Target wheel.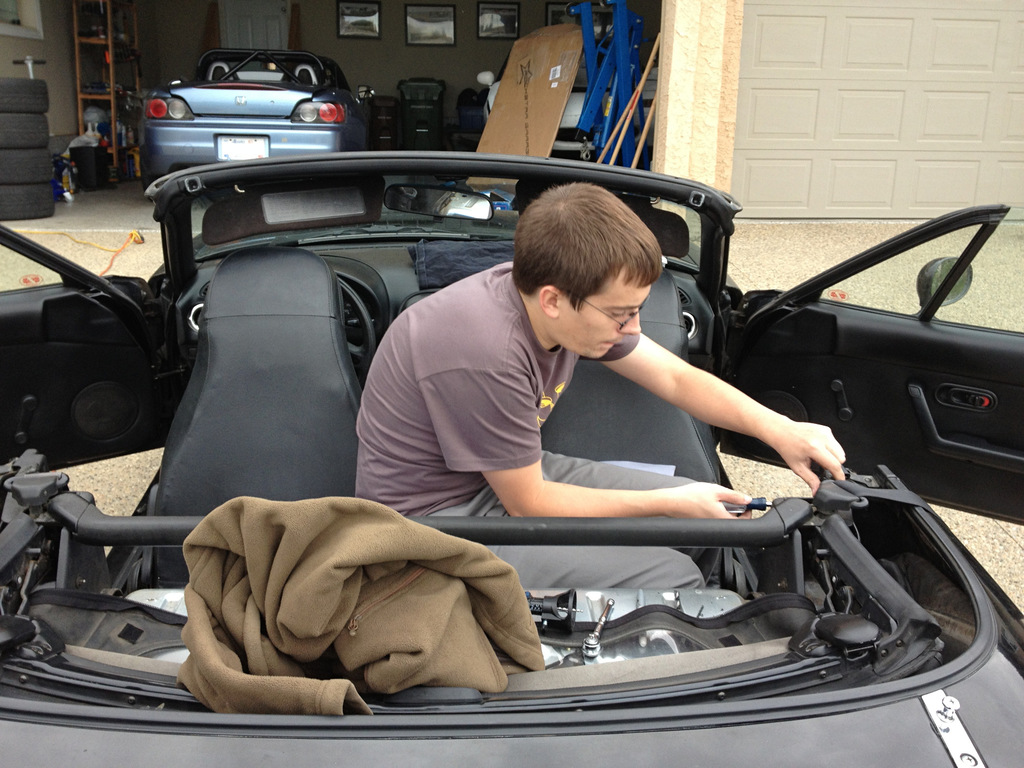
Target region: rect(339, 280, 374, 381).
